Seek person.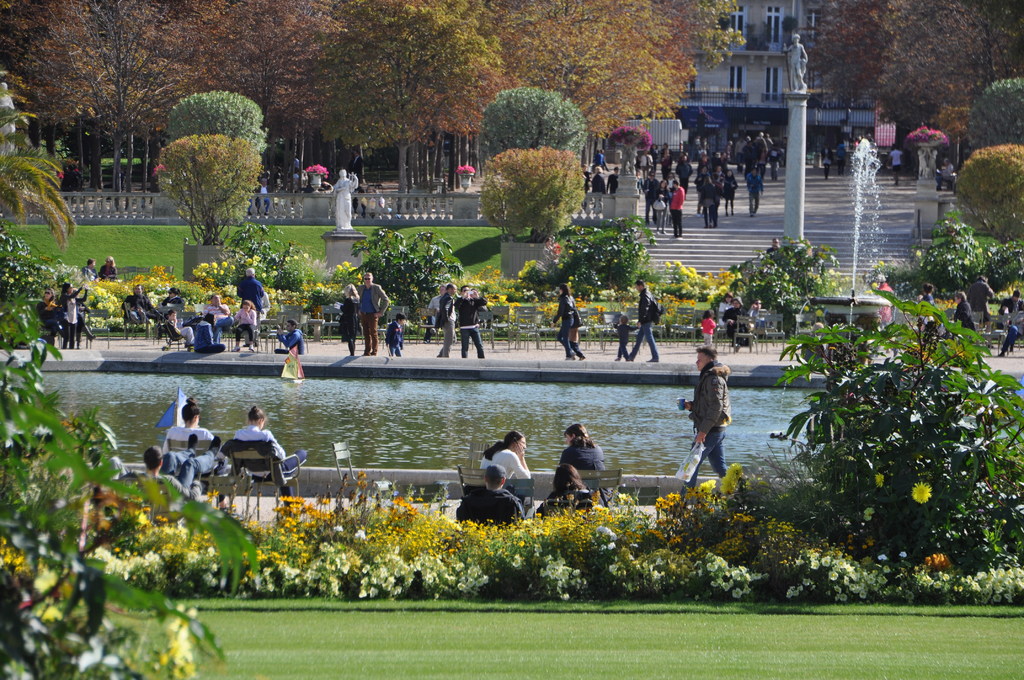
453, 462, 531, 530.
